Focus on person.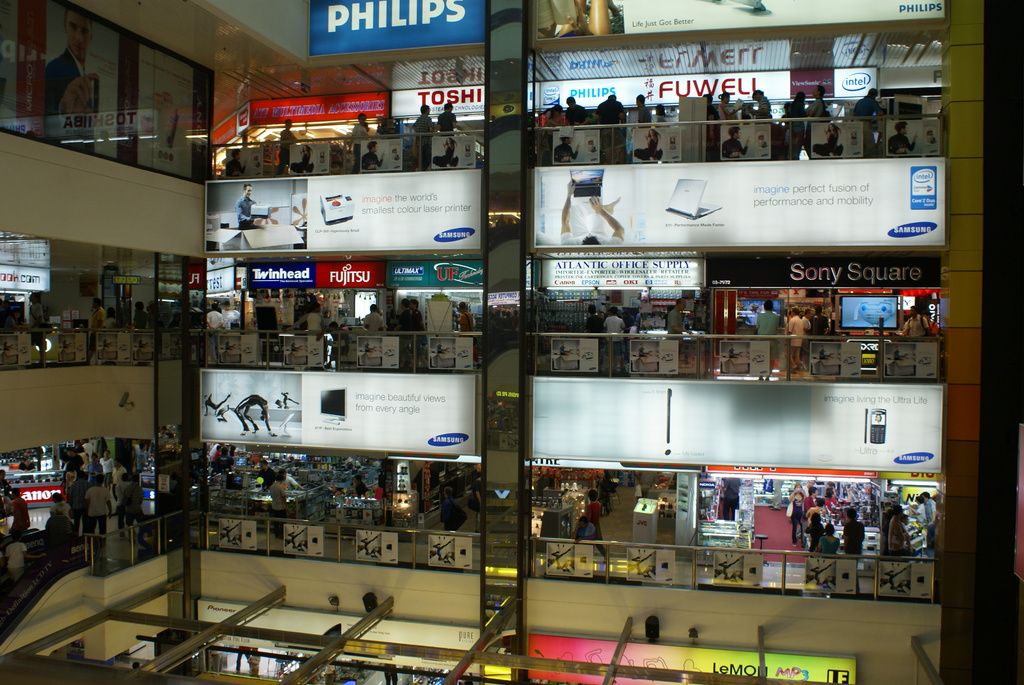
Focused at select_region(205, 306, 223, 365).
